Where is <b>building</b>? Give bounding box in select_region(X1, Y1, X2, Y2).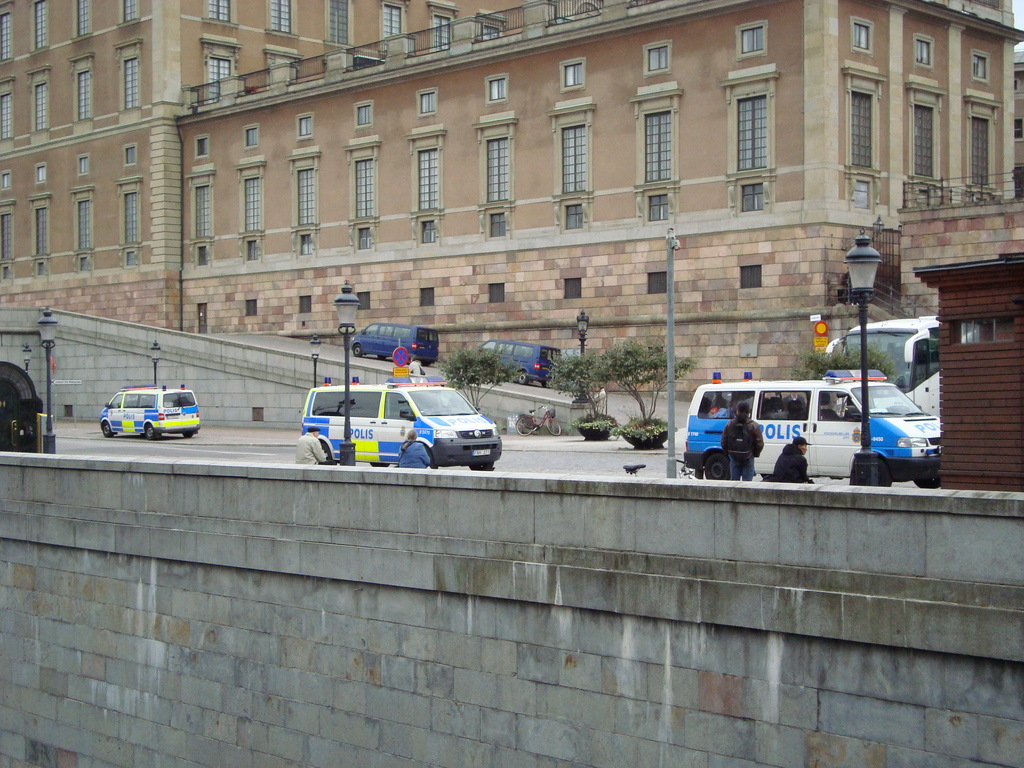
select_region(1012, 51, 1023, 202).
